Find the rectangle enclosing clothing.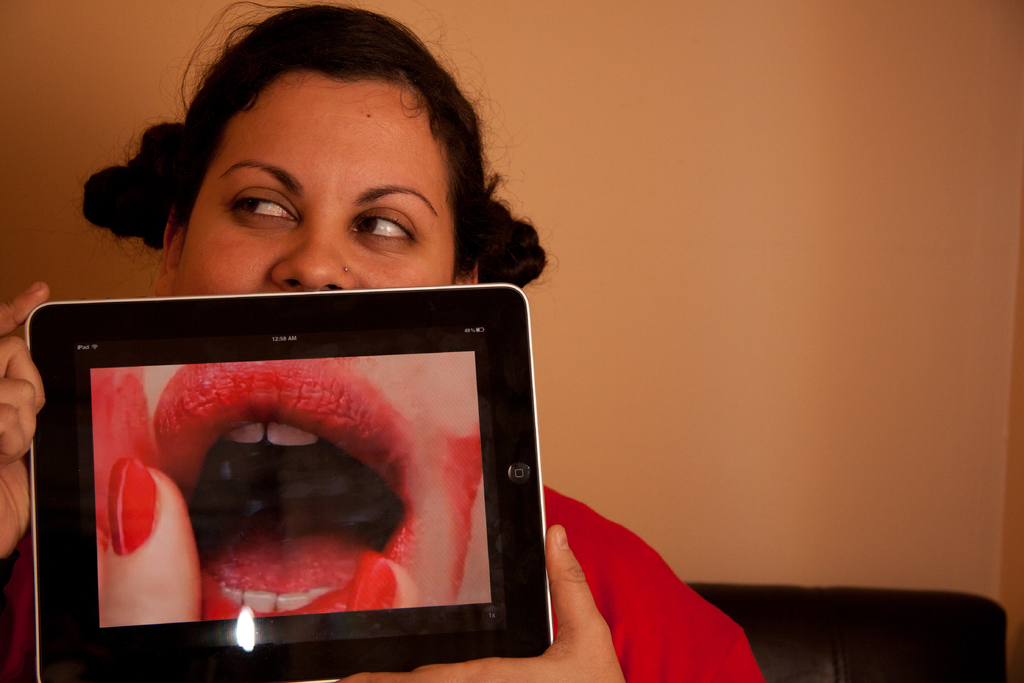
l=0, t=477, r=763, b=682.
